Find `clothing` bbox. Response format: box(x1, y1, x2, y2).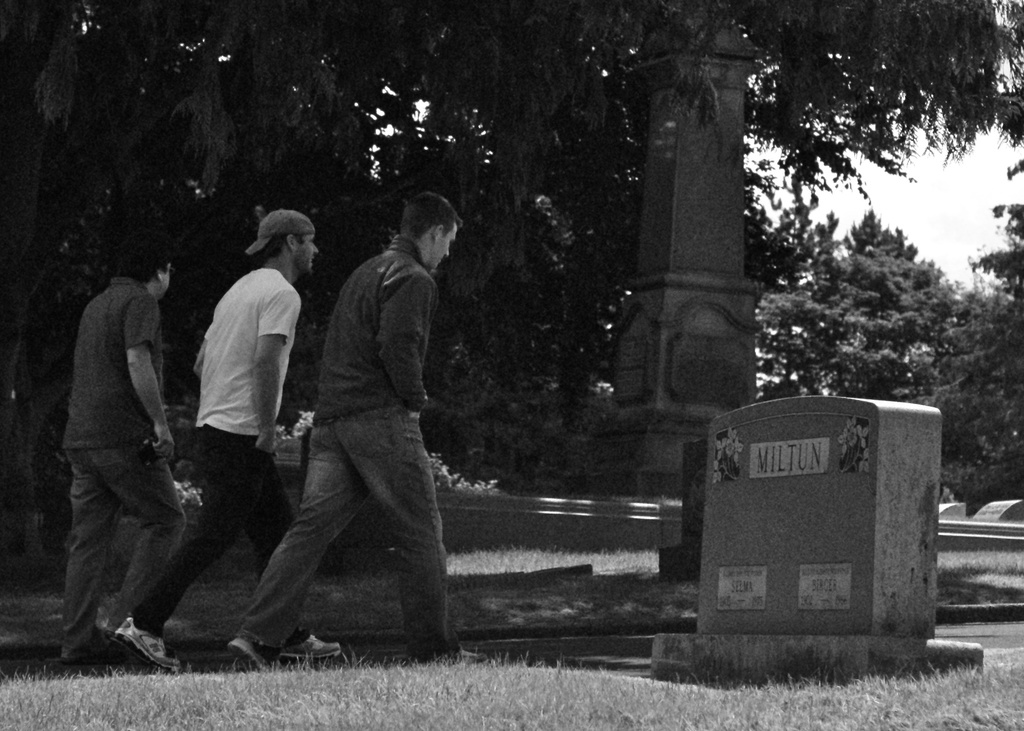
box(52, 275, 189, 657).
